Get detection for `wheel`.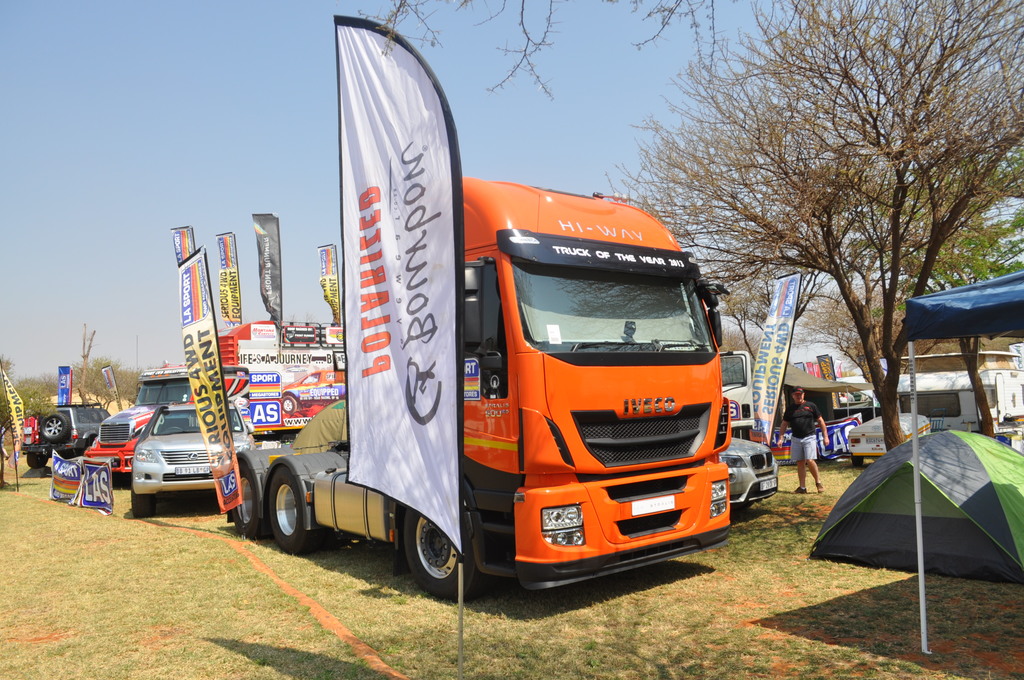
Detection: region(281, 395, 297, 415).
